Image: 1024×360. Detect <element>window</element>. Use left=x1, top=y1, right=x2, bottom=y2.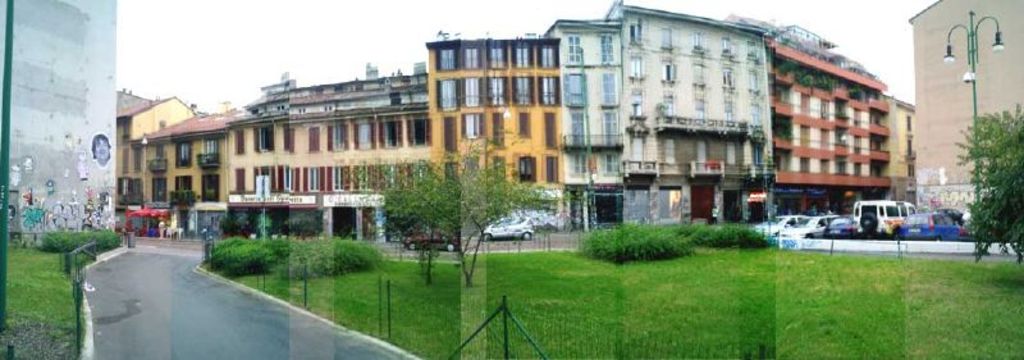
left=820, top=159, right=831, bottom=176.
